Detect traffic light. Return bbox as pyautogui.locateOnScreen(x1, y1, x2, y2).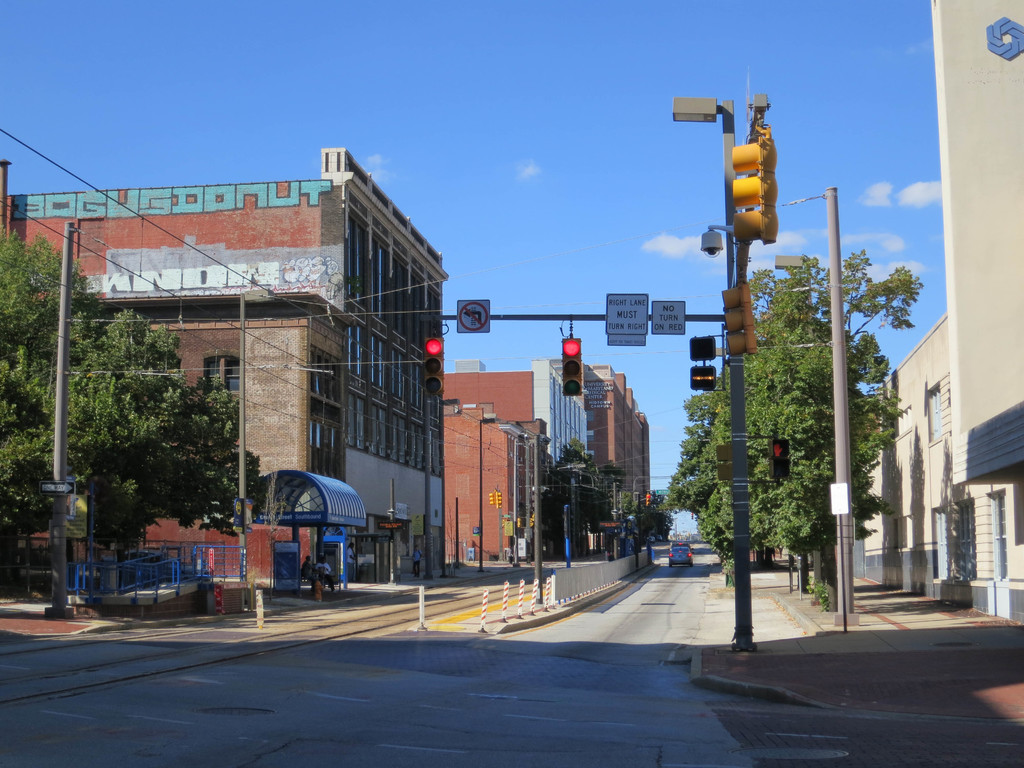
pyautogui.locateOnScreen(515, 516, 520, 528).
